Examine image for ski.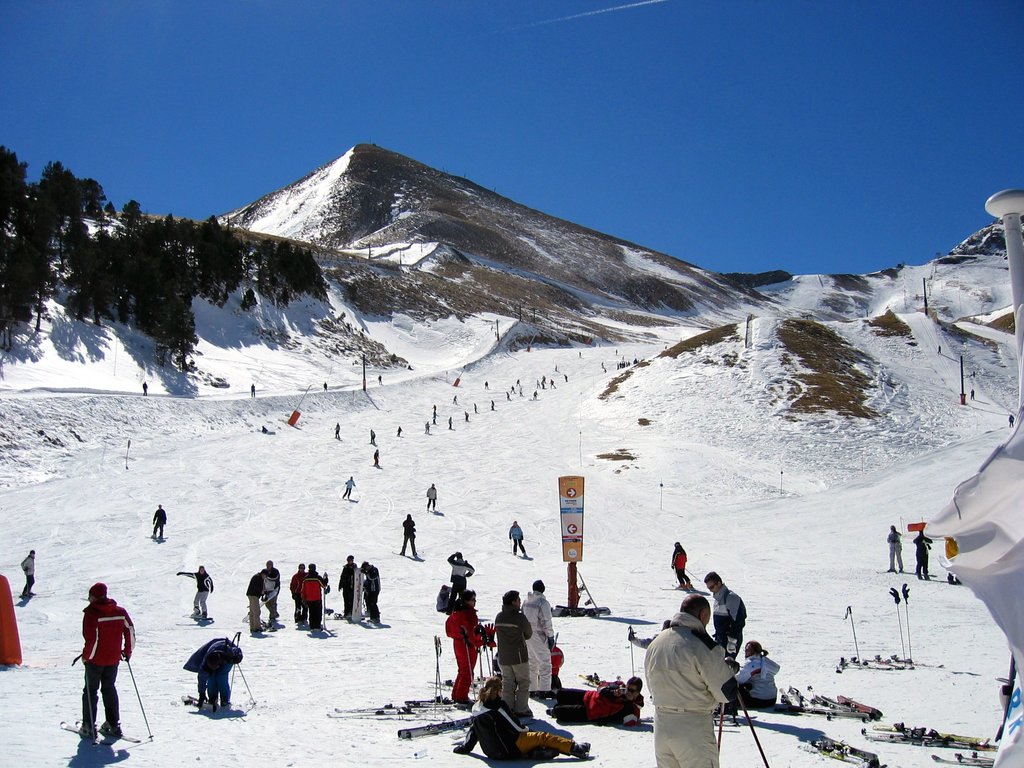
Examination result: locate(54, 703, 145, 741).
